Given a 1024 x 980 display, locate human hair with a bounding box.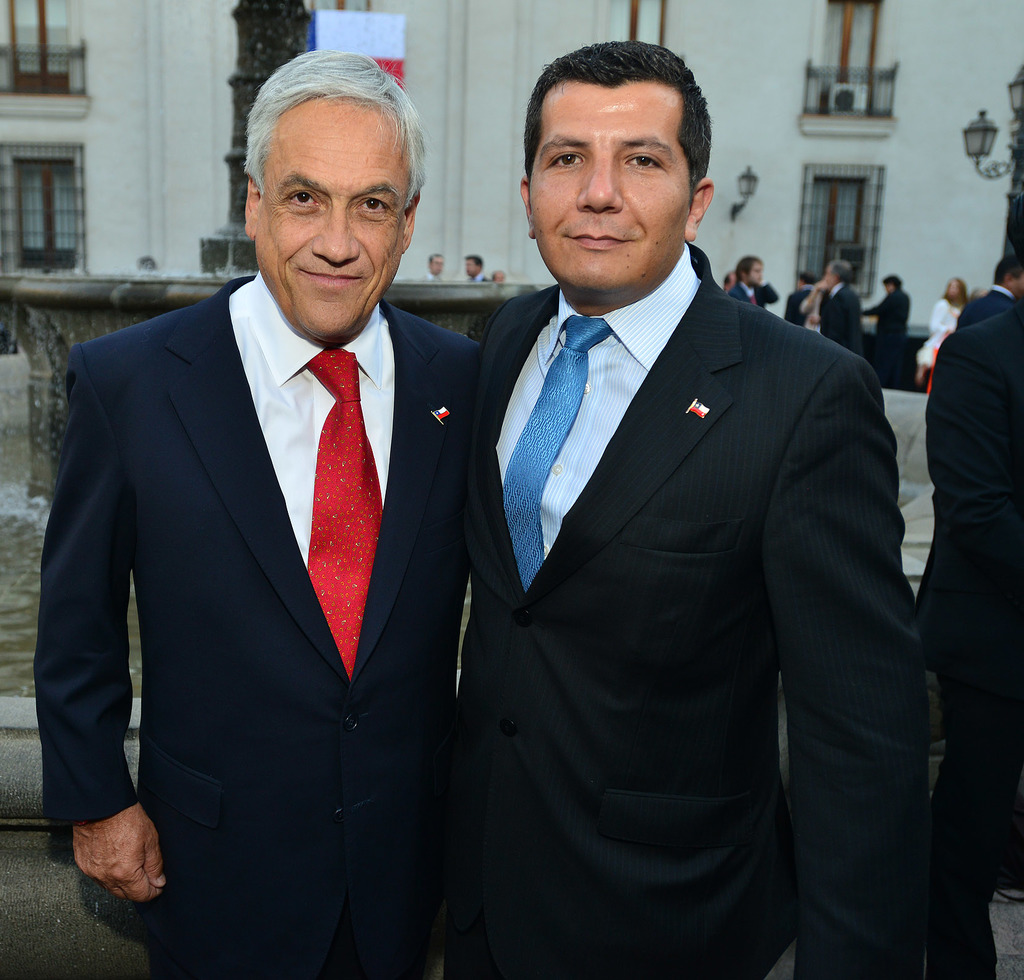
Located: locate(511, 38, 712, 237).
